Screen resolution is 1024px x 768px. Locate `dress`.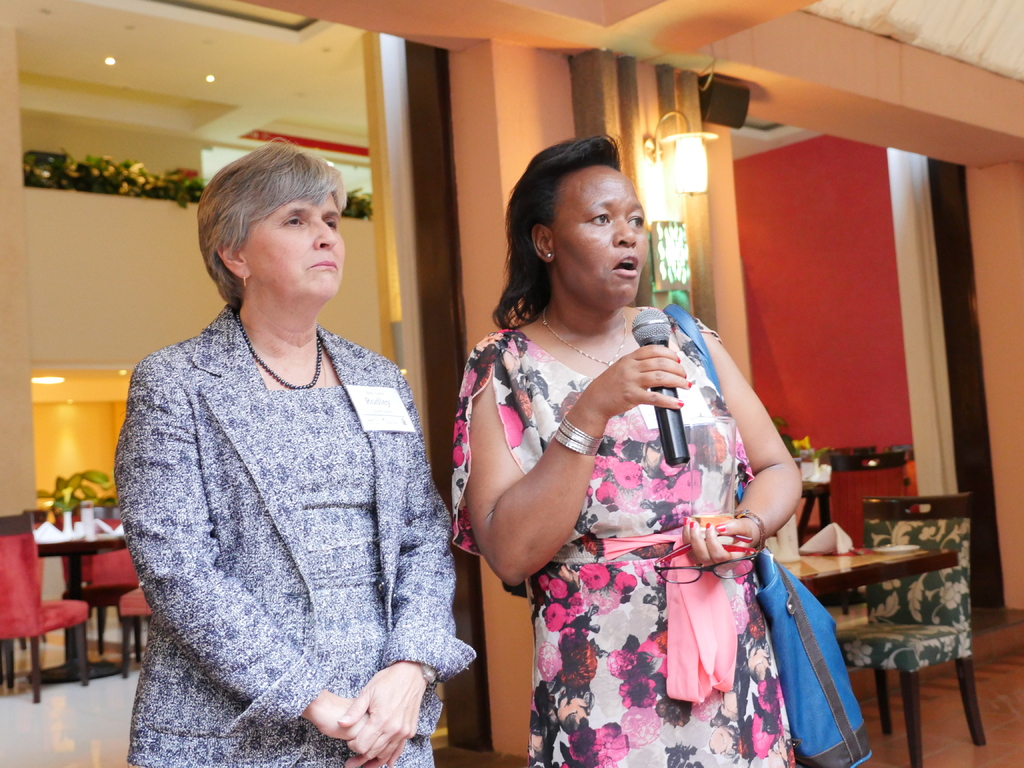
118, 302, 476, 767.
